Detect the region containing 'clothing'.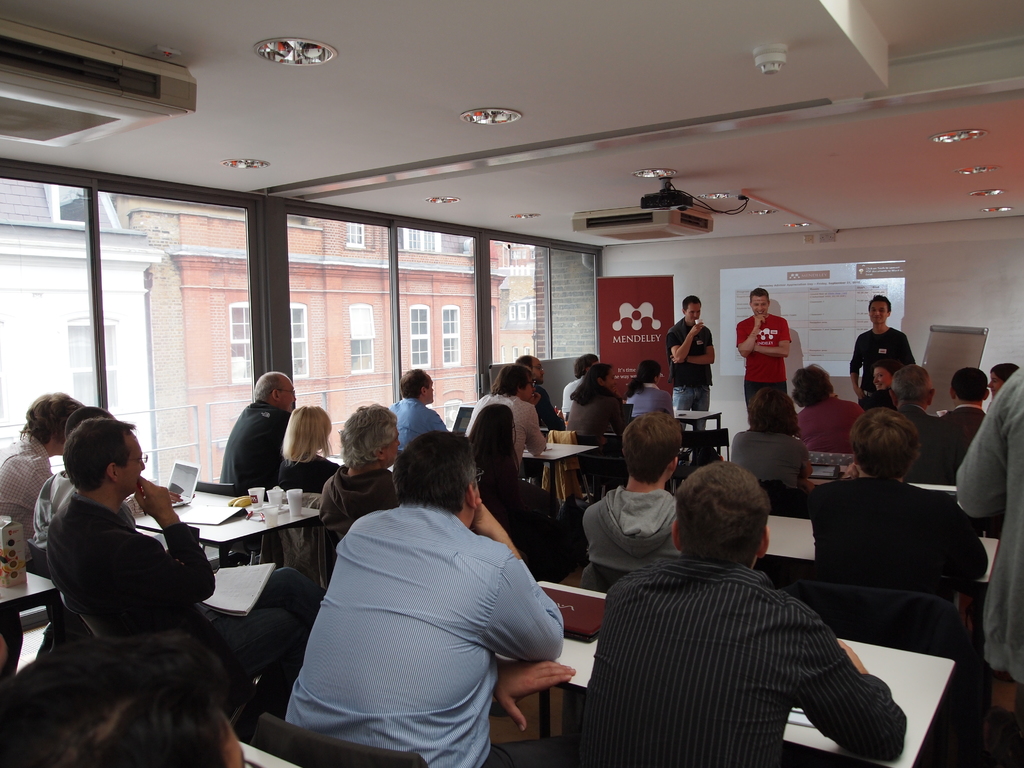
bbox=[388, 388, 449, 458].
